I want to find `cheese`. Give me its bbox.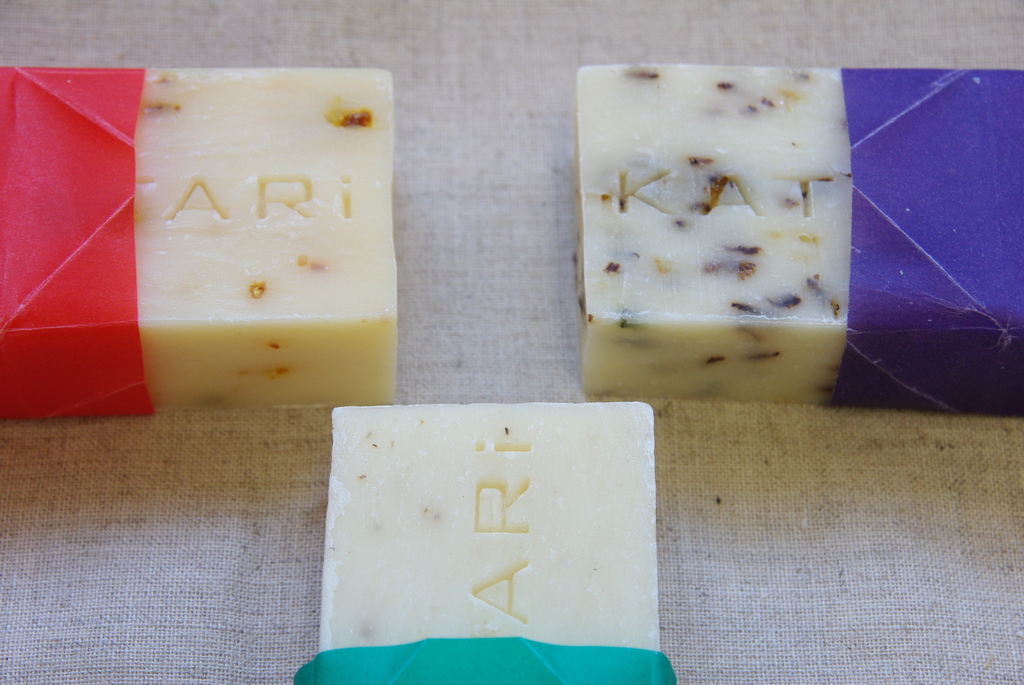
Rect(133, 63, 400, 407).
